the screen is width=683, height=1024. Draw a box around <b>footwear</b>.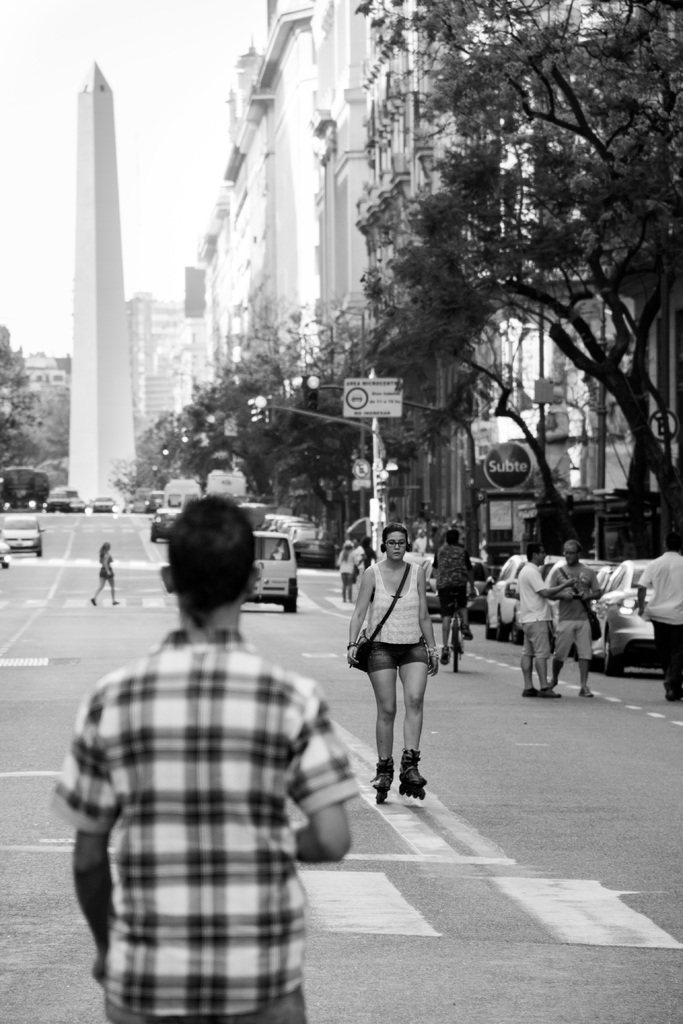
[left=399, top=748, right=425, bottom=801].
